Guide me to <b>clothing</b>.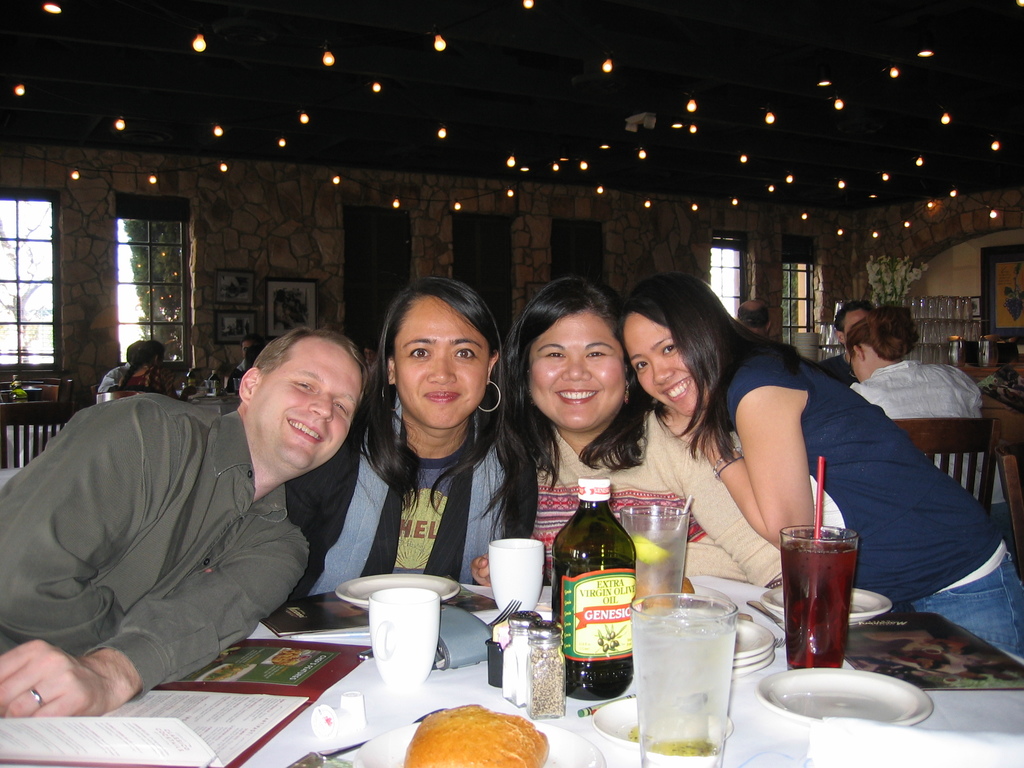
Guidance: (left=99, top=361, right=129, bottom=393).
